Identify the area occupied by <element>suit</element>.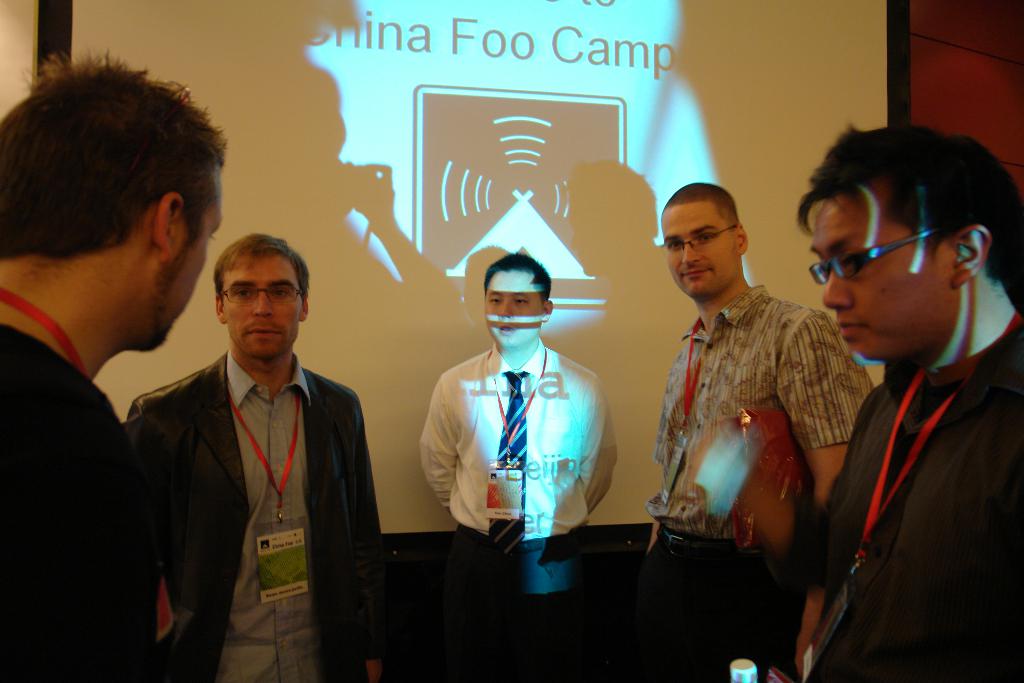
Area: x1=121 y1=343 x2=386 y2=682.
